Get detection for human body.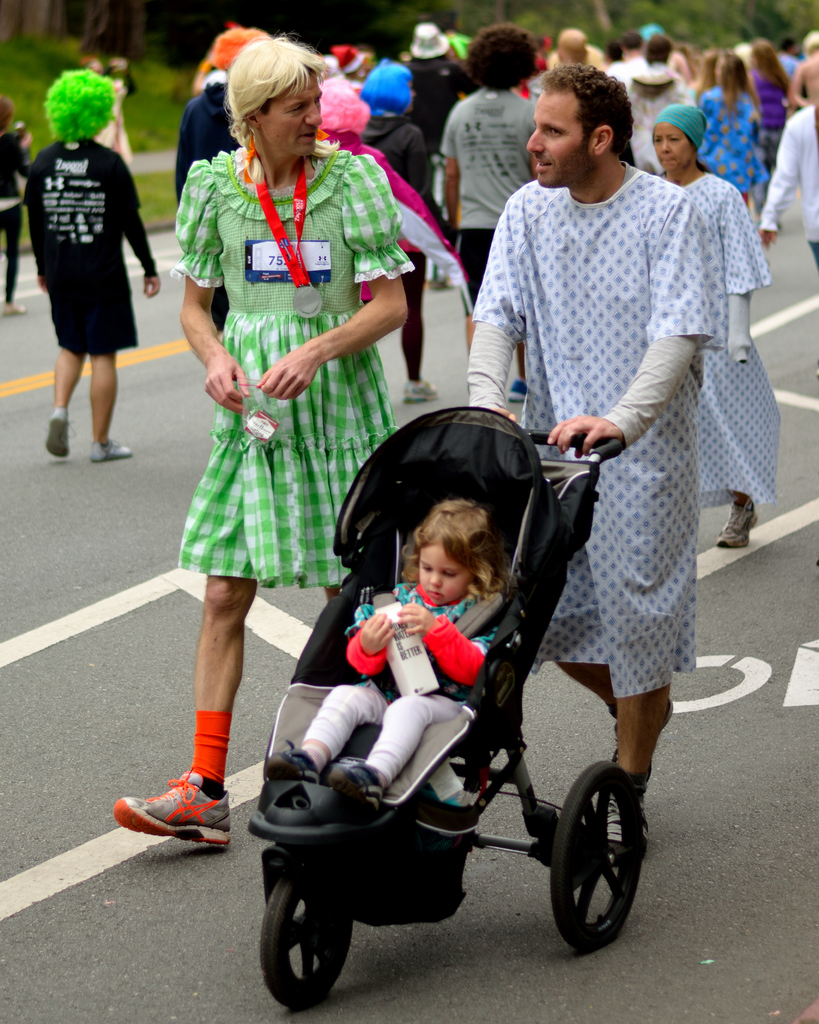
Detection: x1=315, y1=83, x2=451, y2=405.
